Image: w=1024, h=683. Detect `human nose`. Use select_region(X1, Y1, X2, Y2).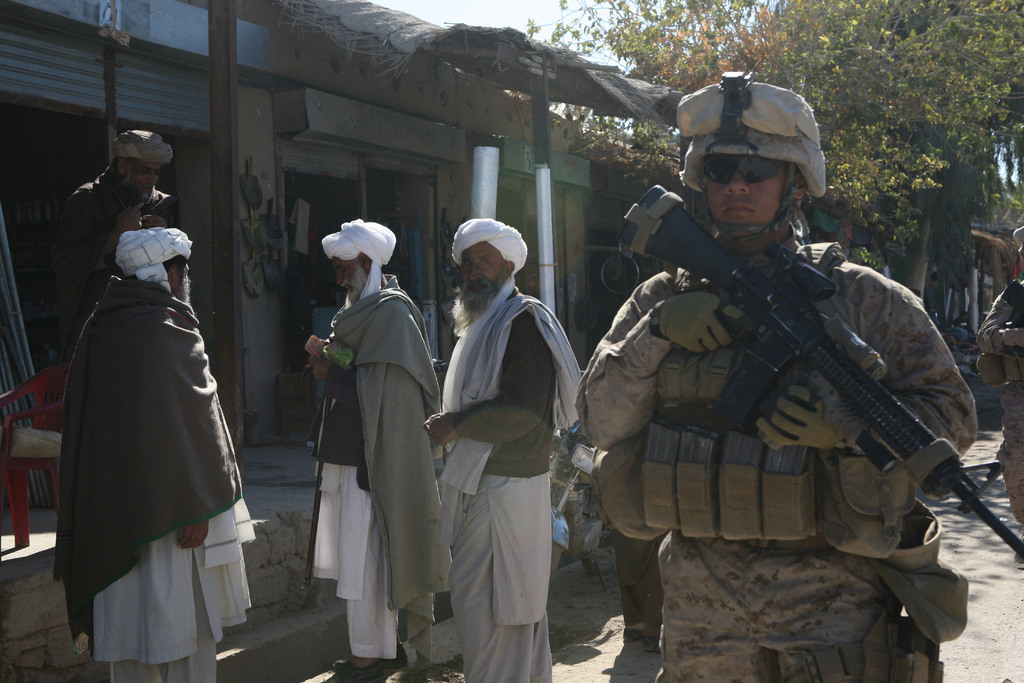
select_region(150, 173, 156, 183).
